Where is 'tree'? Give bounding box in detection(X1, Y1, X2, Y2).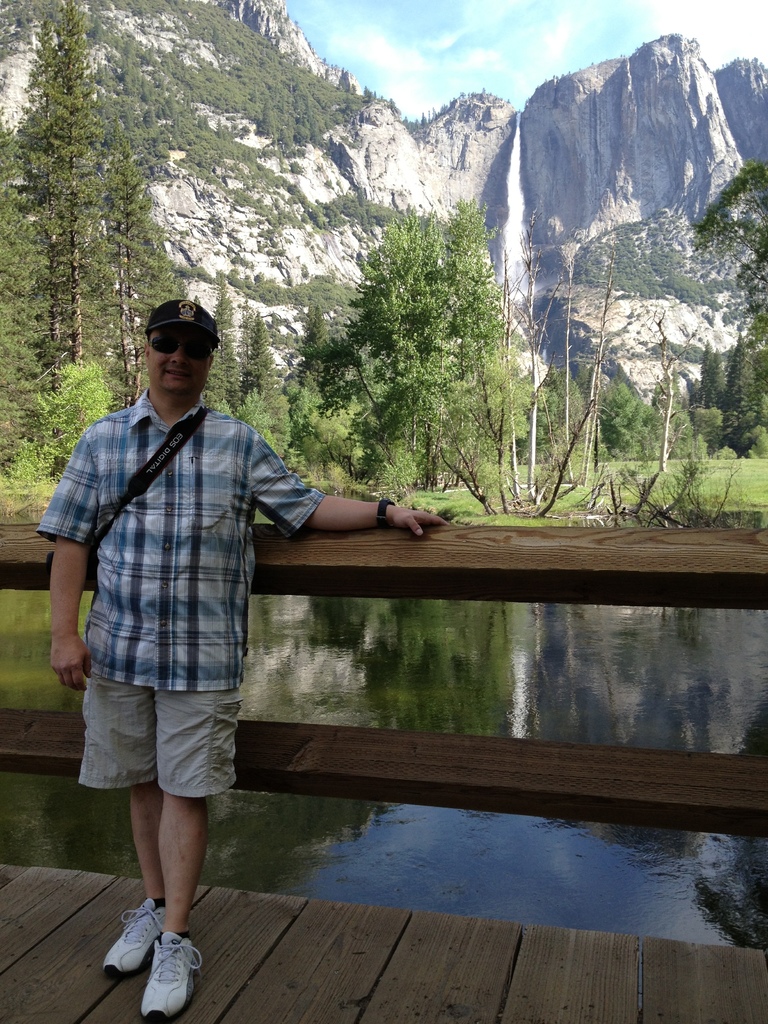
detection(690, 159, 767, 340).
